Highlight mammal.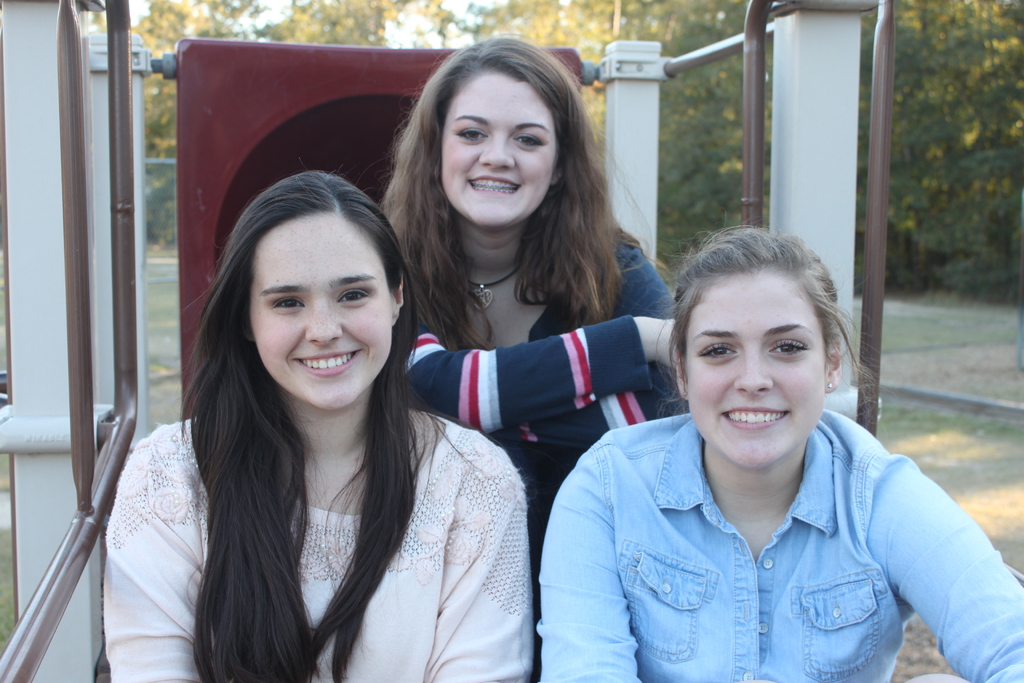
Highlighted region: l=531, t=242, r=1008, b=662.
